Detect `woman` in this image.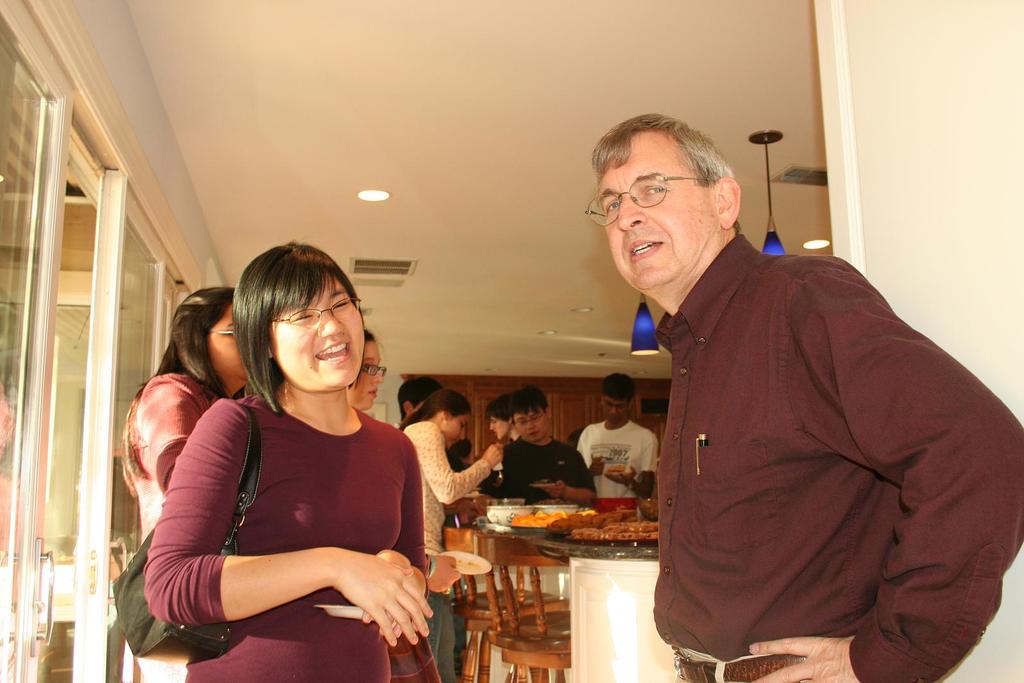
Detection: Rect(141, 232, 445, 682).
